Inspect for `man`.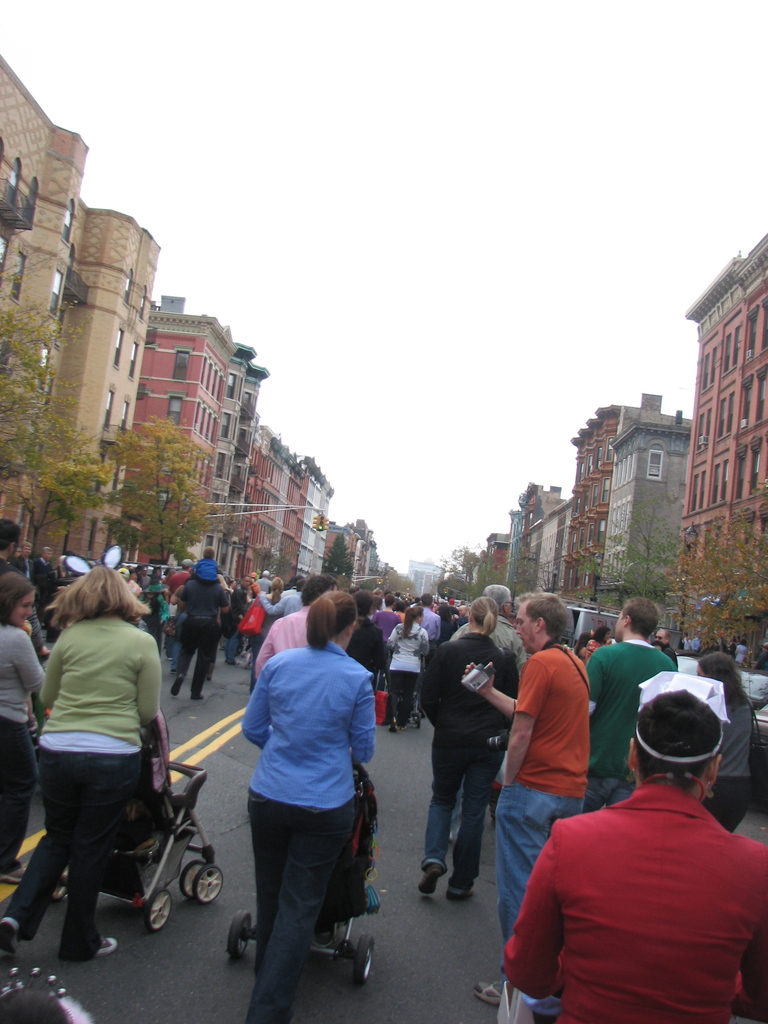
Inspection: box=[415, 609, 526, 899].
